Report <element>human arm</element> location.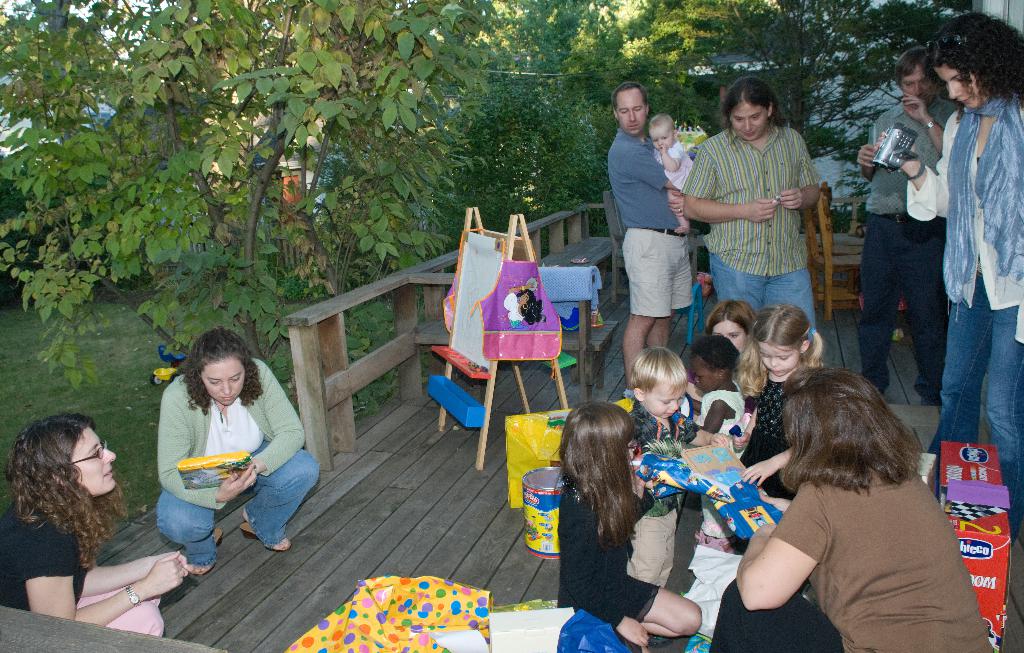
Report: 22 533 186 624.
